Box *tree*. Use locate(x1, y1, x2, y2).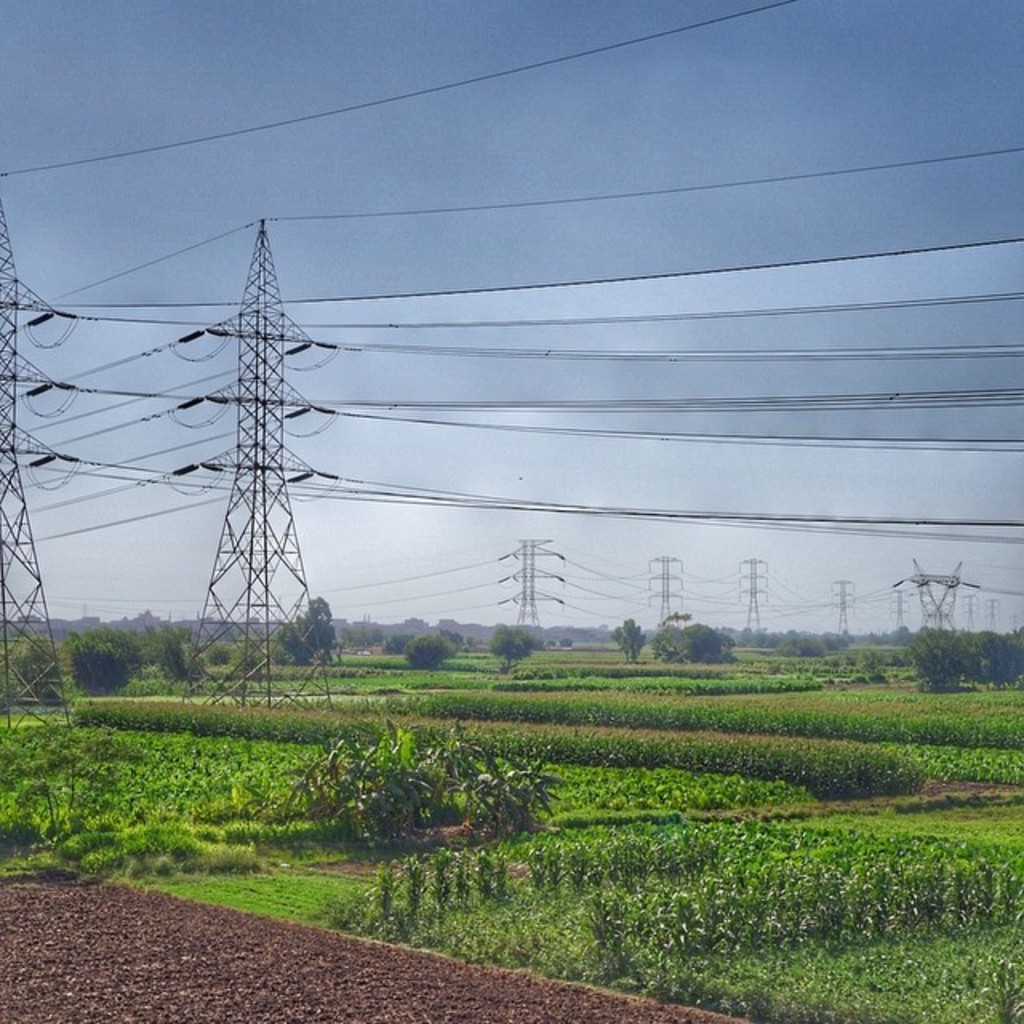
locate(616, 608, 645, 656).
